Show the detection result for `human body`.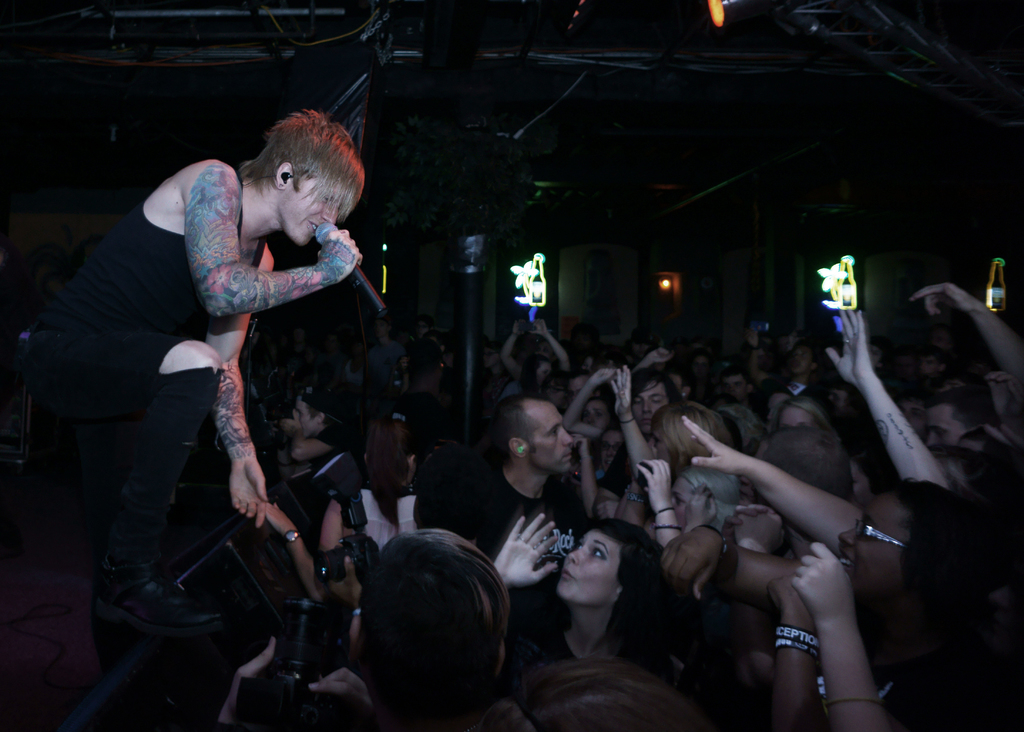
[63, 126, 374, 647].
